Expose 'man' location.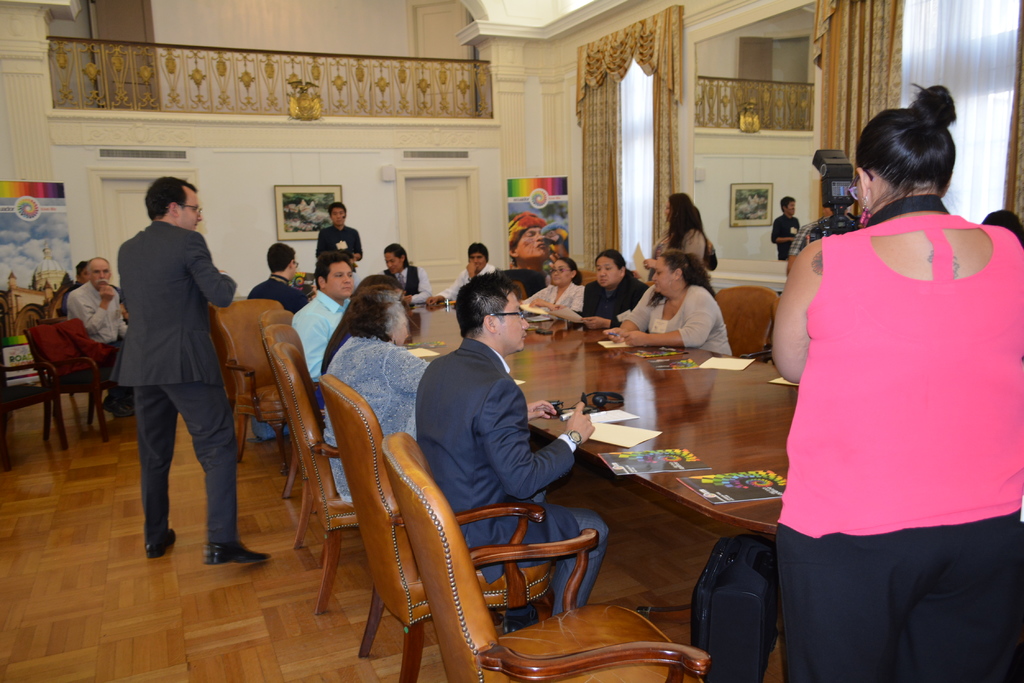
Exposed at {"x1": 63, "y1": 259, "x2": 114, "y2": 309}.
